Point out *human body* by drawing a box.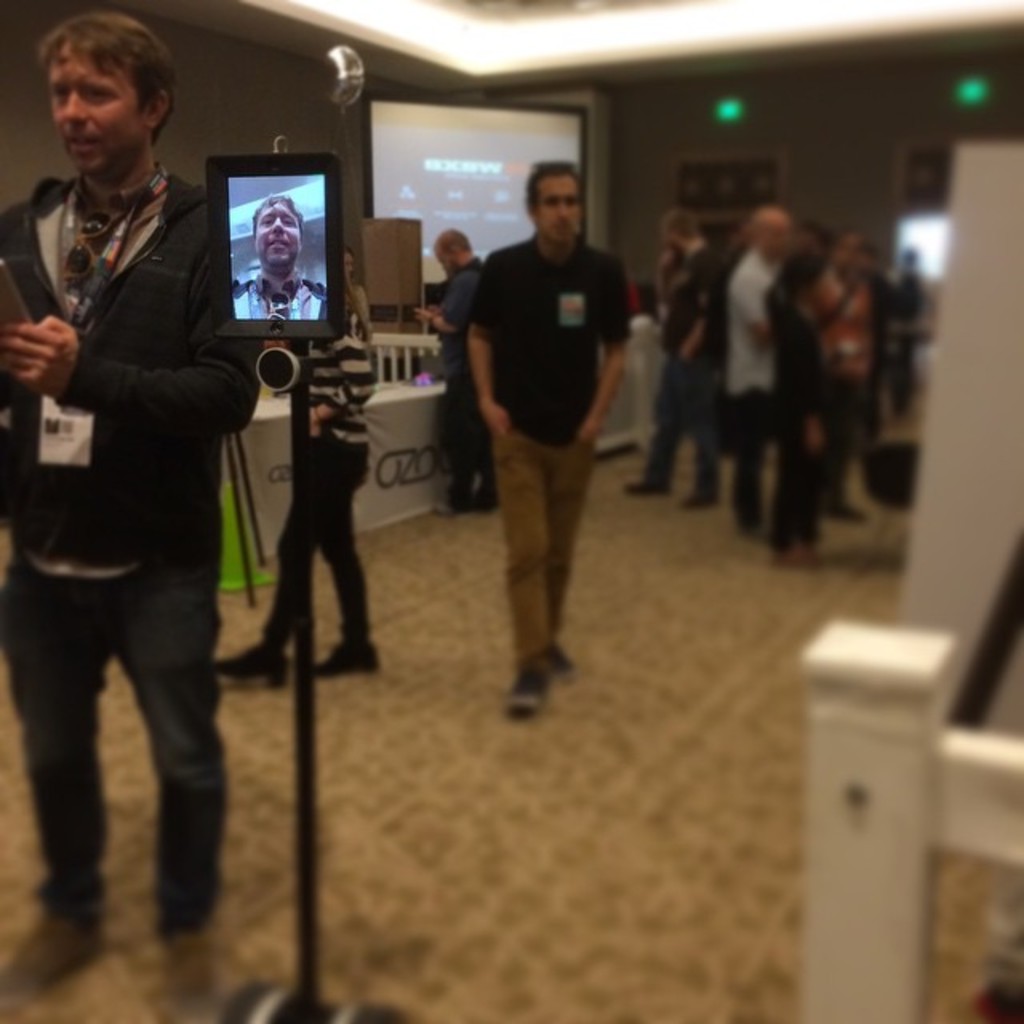
x1=349, y1=283, x2=376, y2=354.
